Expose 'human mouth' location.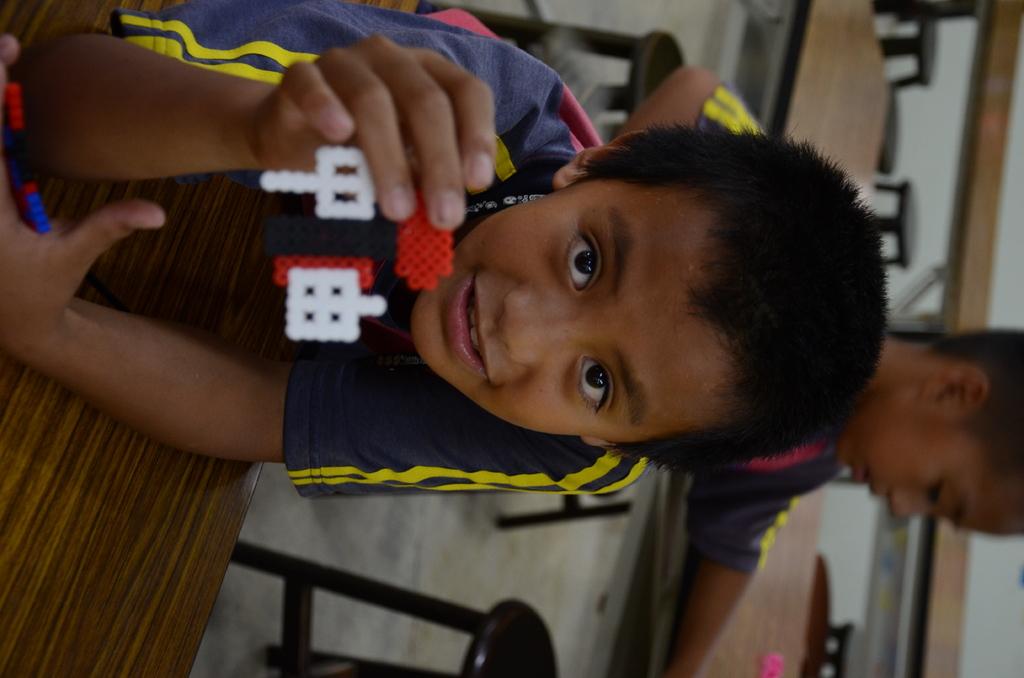
Exposed at <box>445,275,490,382</box>.
